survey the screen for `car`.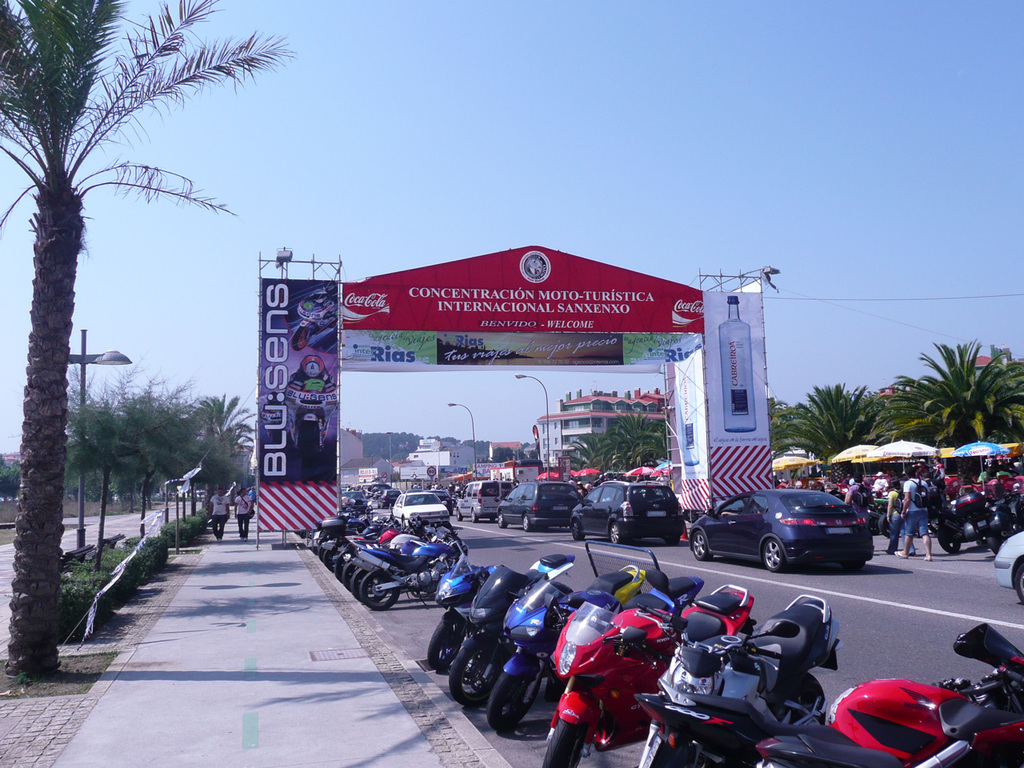
Survey found: detection(448, 474, 524, 524).
